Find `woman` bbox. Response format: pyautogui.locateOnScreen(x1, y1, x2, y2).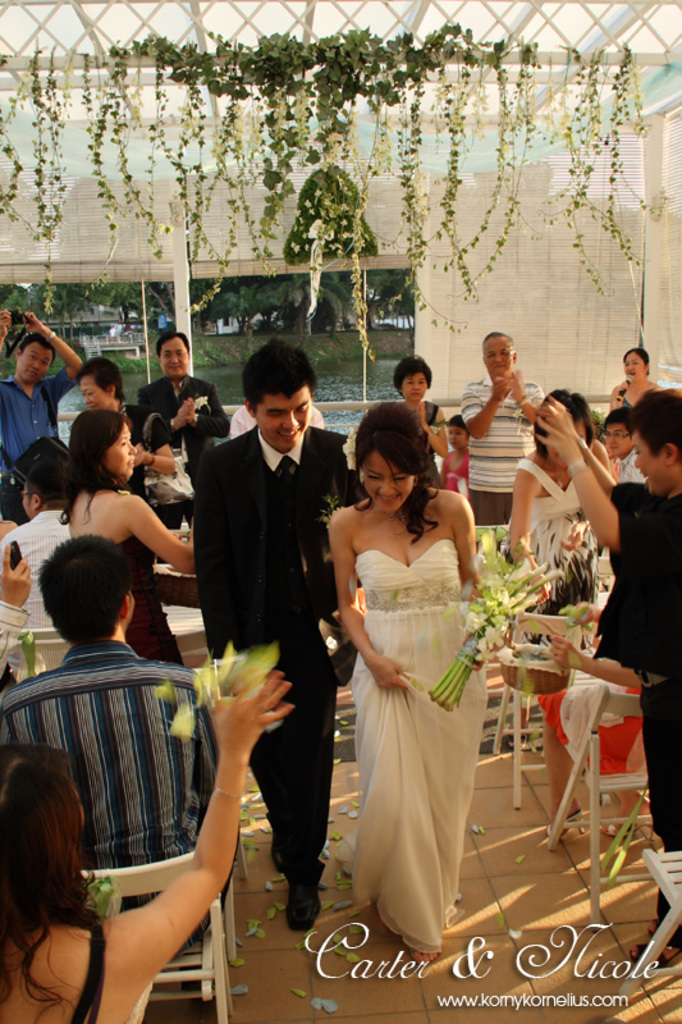
pyautogui.locateOnScreen(56, 407, 194, 662).
